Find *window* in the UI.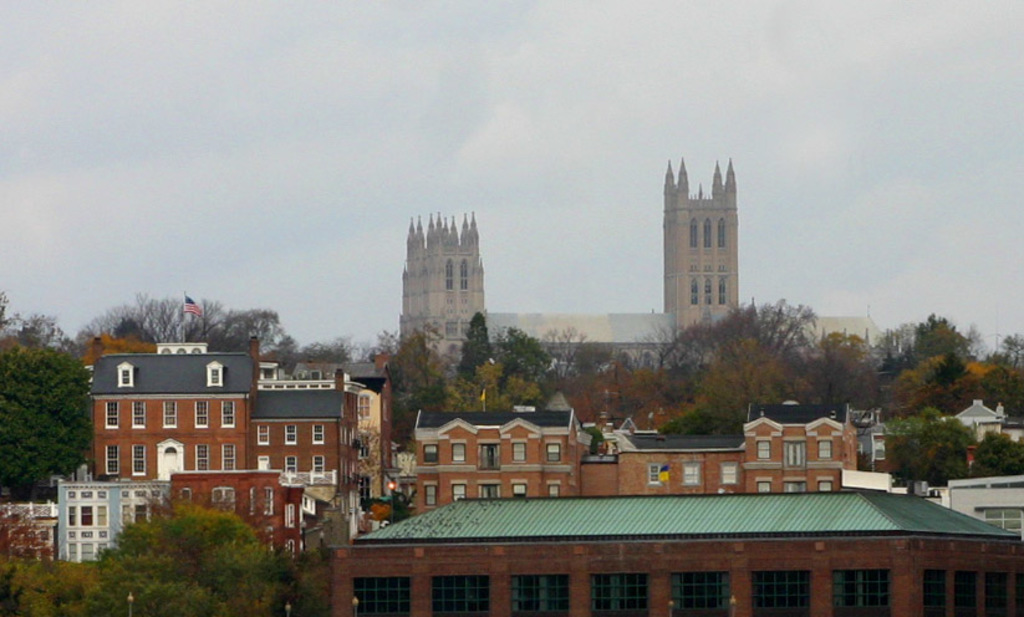
UI element at bbox=[786, 481, 809, 496].
